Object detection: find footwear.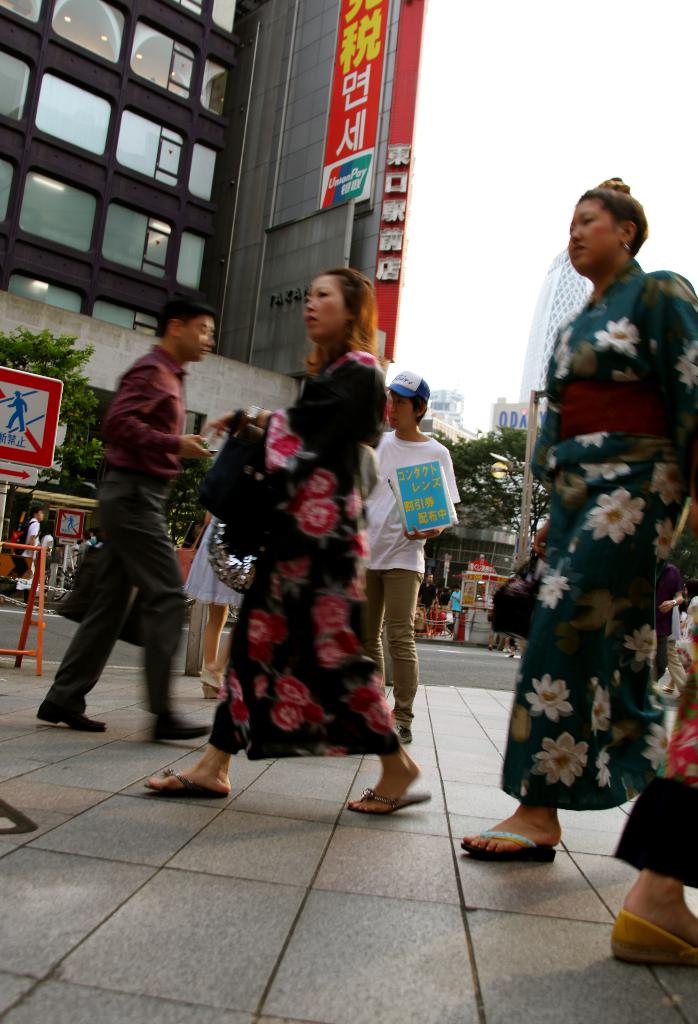
rect(394, 722, 412, 745).
